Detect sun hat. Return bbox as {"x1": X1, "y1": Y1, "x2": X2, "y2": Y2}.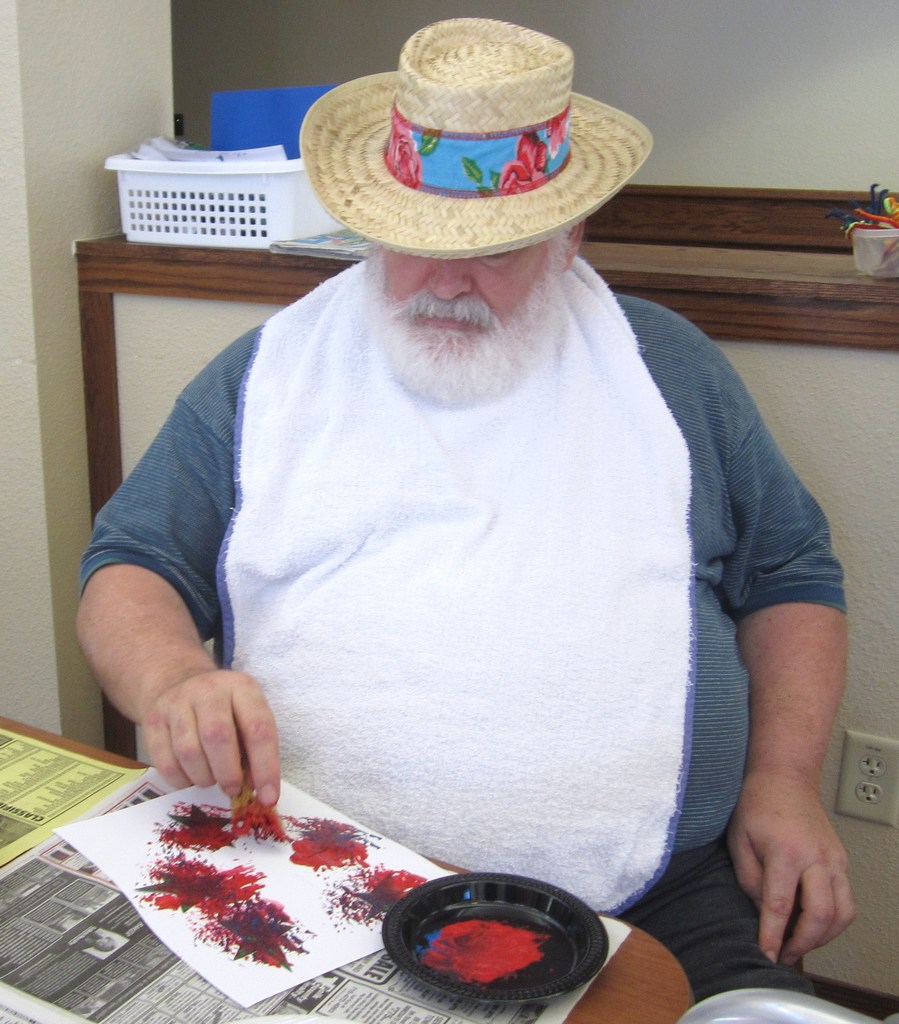
{"x1": 295, "y1": 11, "x2": 655, "y2": 254}.
